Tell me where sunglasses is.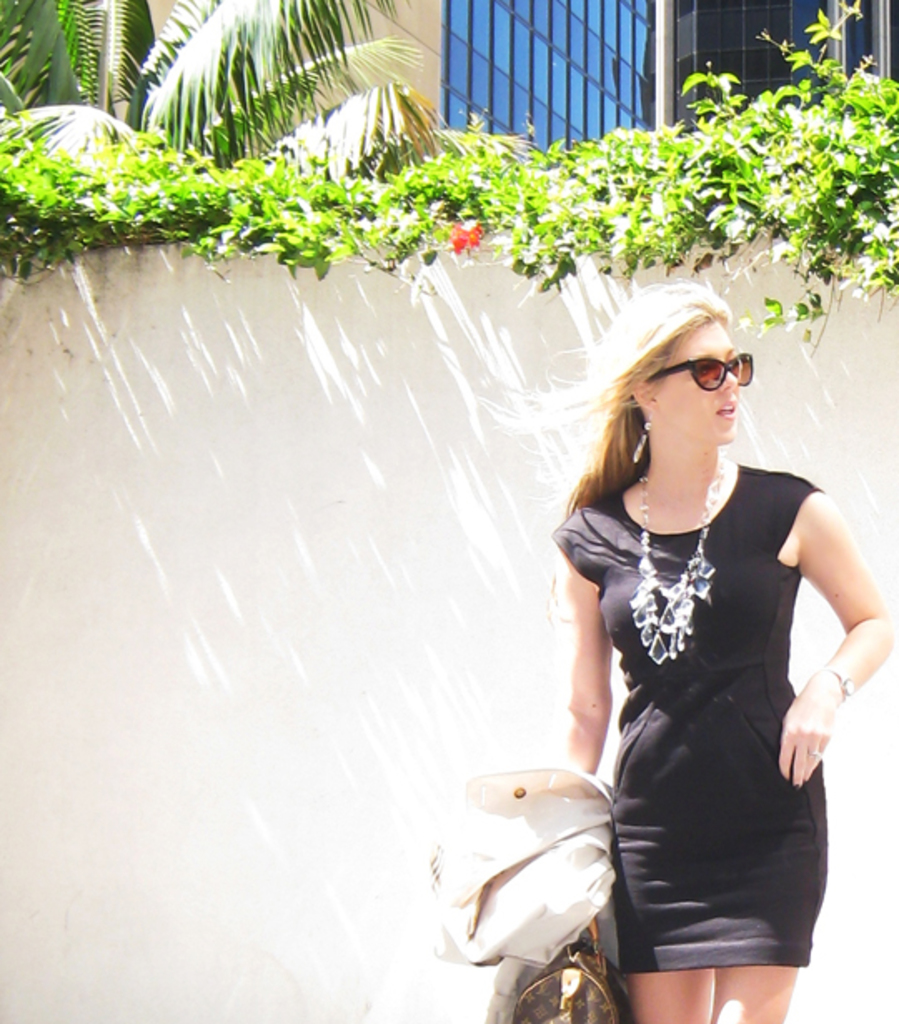
sunglasses is at x1=659, y1=351, x2=754, y2=391.
